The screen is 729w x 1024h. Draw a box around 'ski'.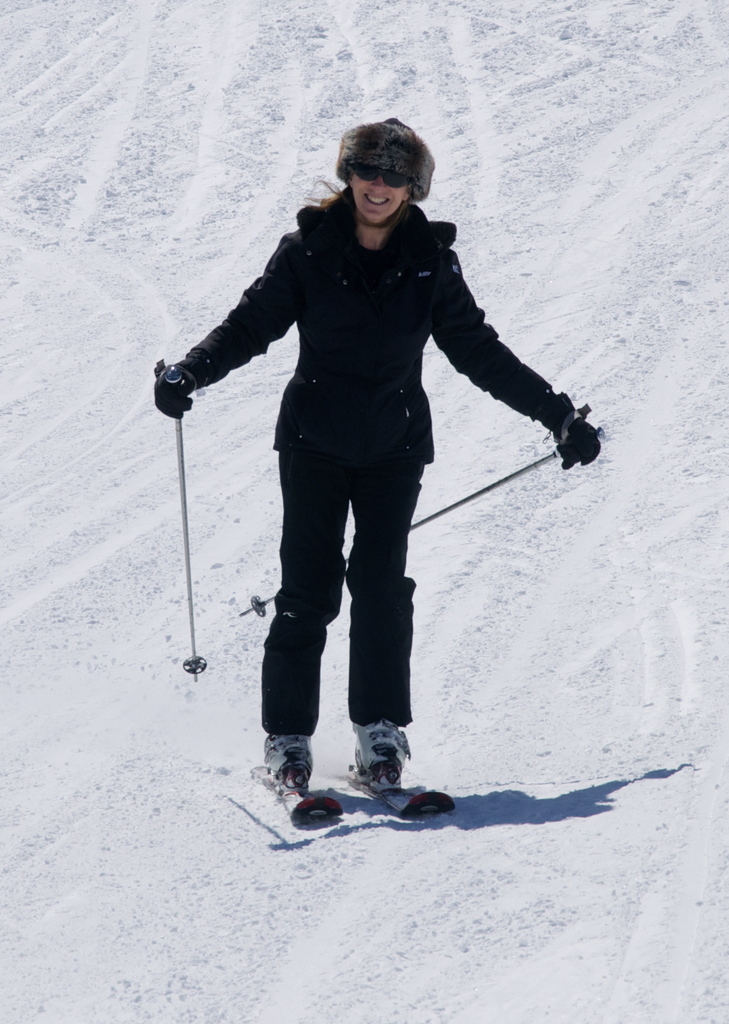
bbox=(212, 747, 357, 852).
